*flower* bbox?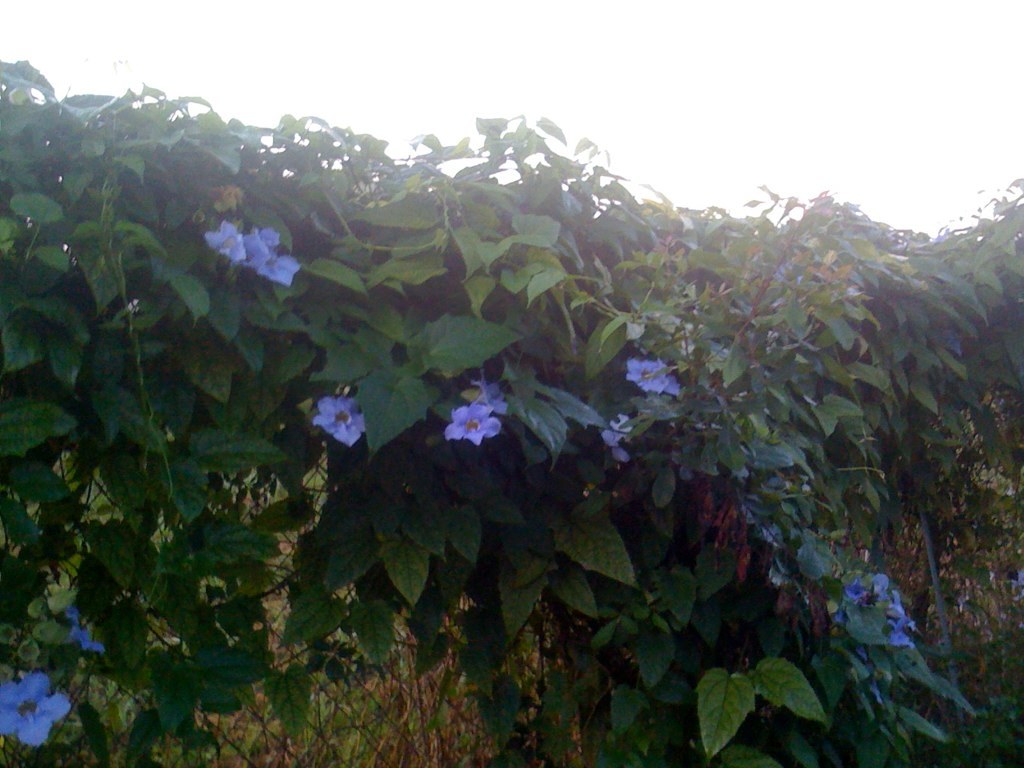
<region>837, 572, 887, 620</region>
